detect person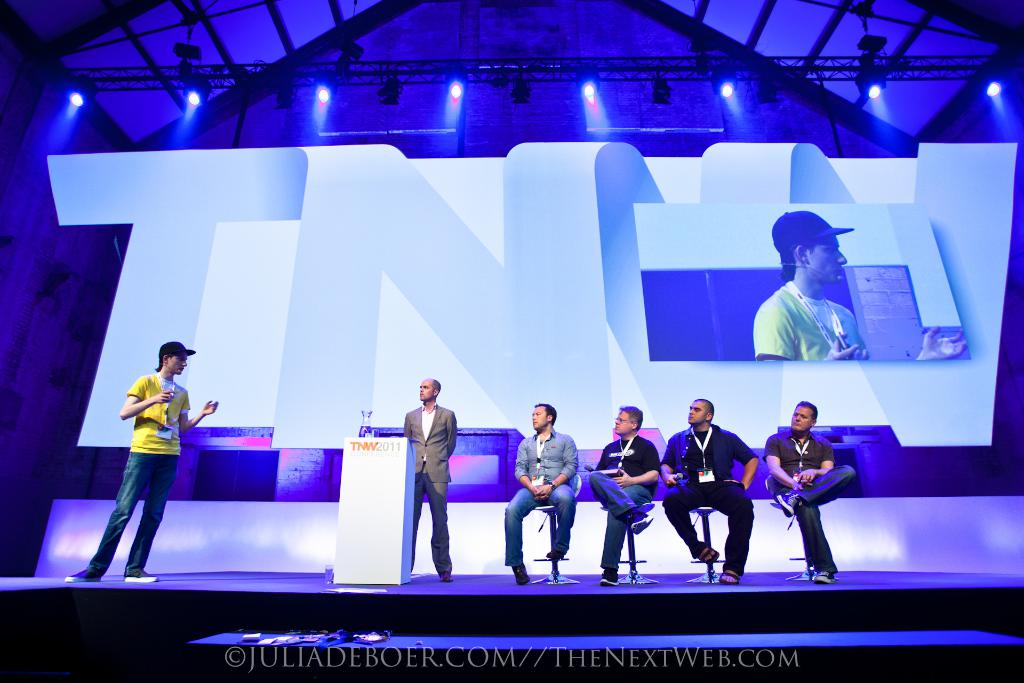
crop(402, 379, 458, 579)
